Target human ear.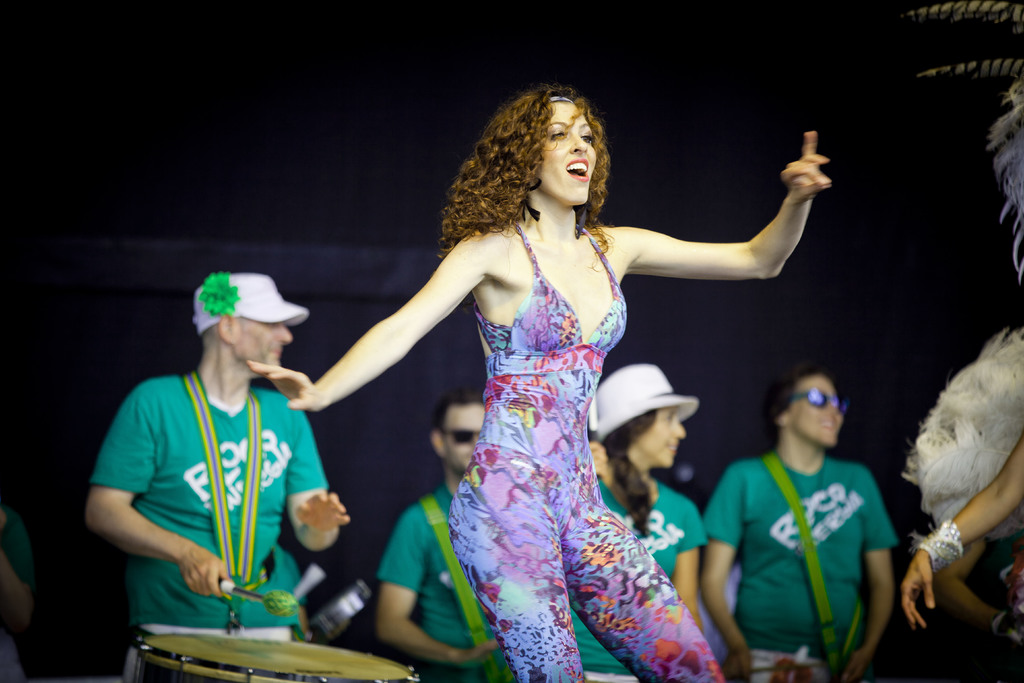
Target region: l=435, t=432, r=442, b=459.
